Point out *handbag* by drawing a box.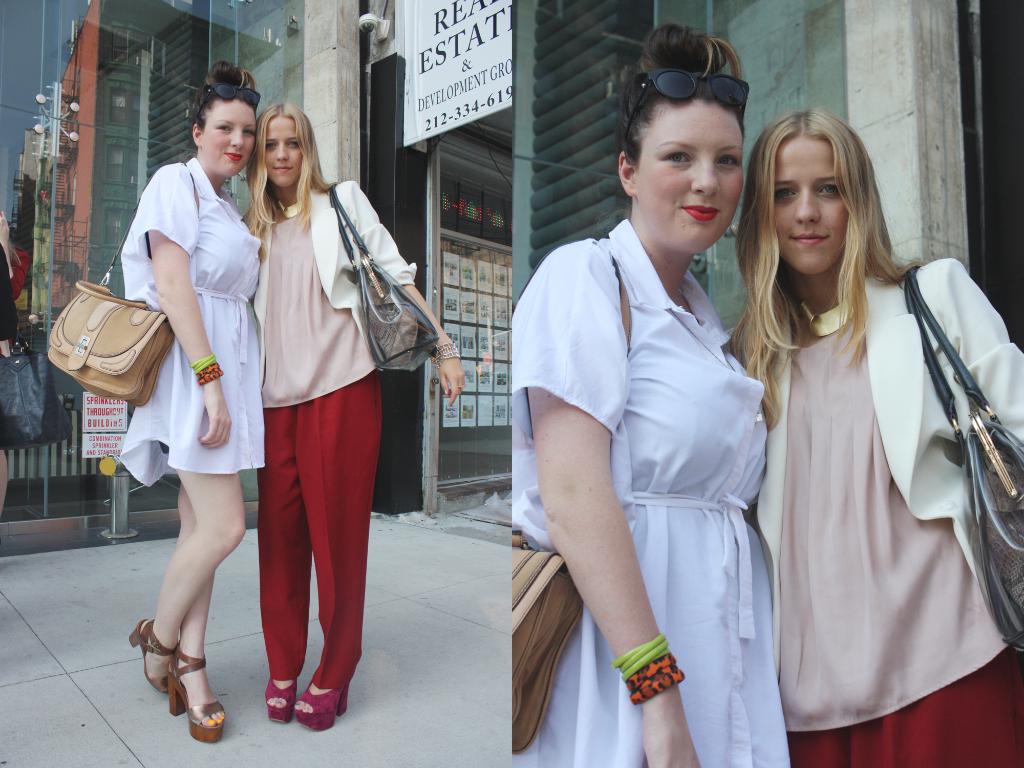
locate(514, 236, 634, 756).
